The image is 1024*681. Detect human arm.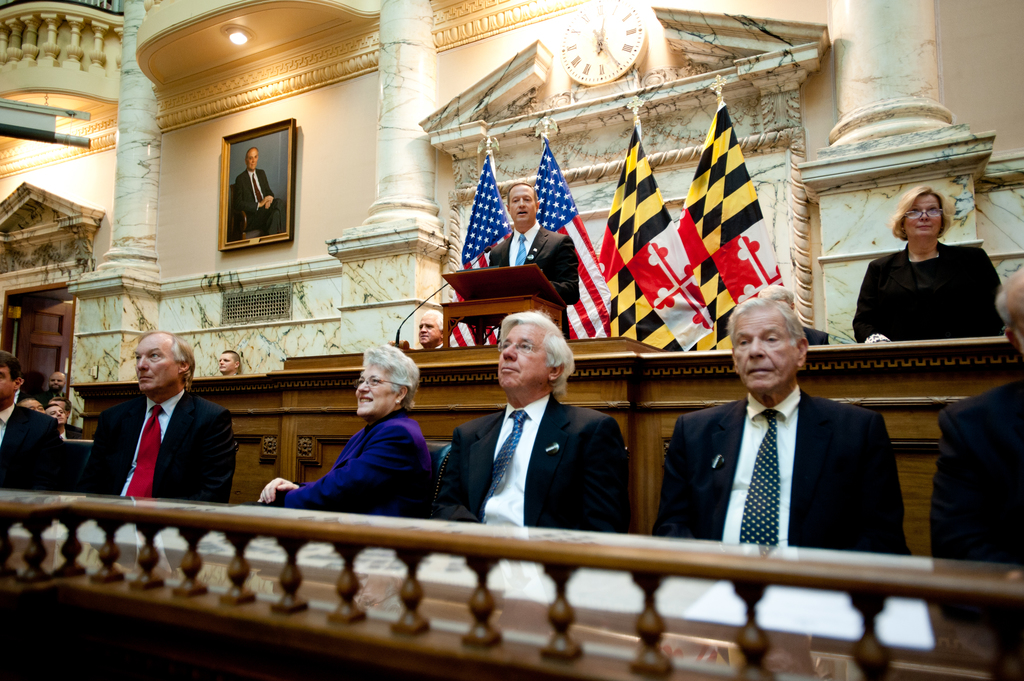
Detection: x1=260, y1=470, x2=304, y2=499.
